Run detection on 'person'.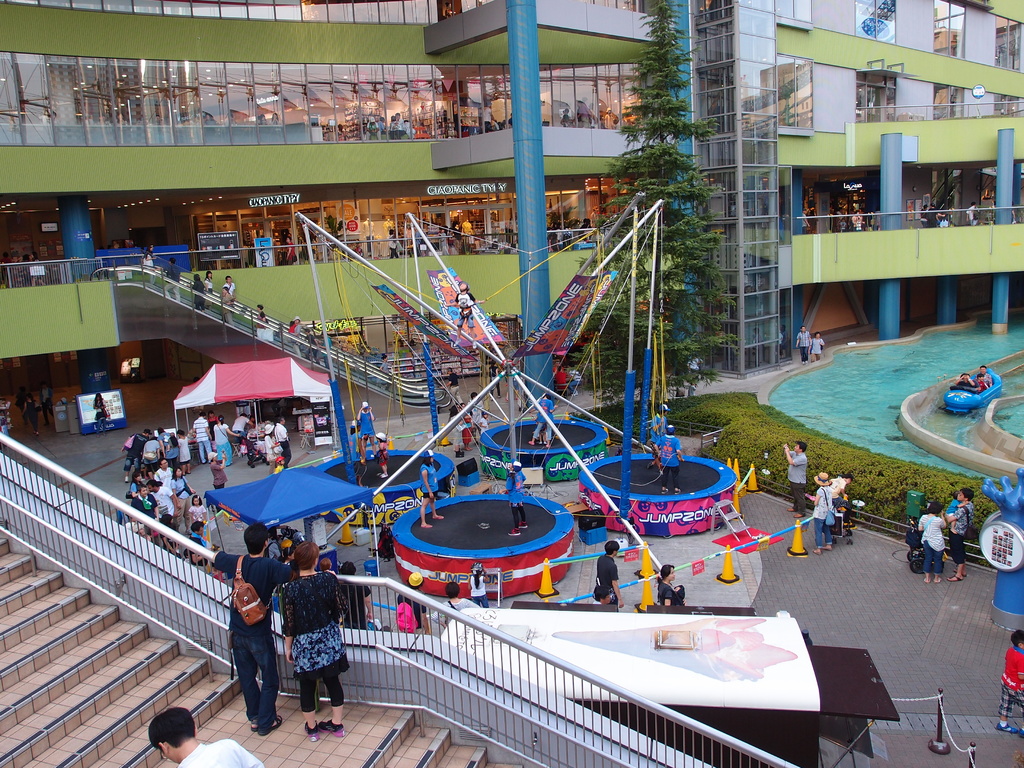
Result: [291, 317, 301, 358].
